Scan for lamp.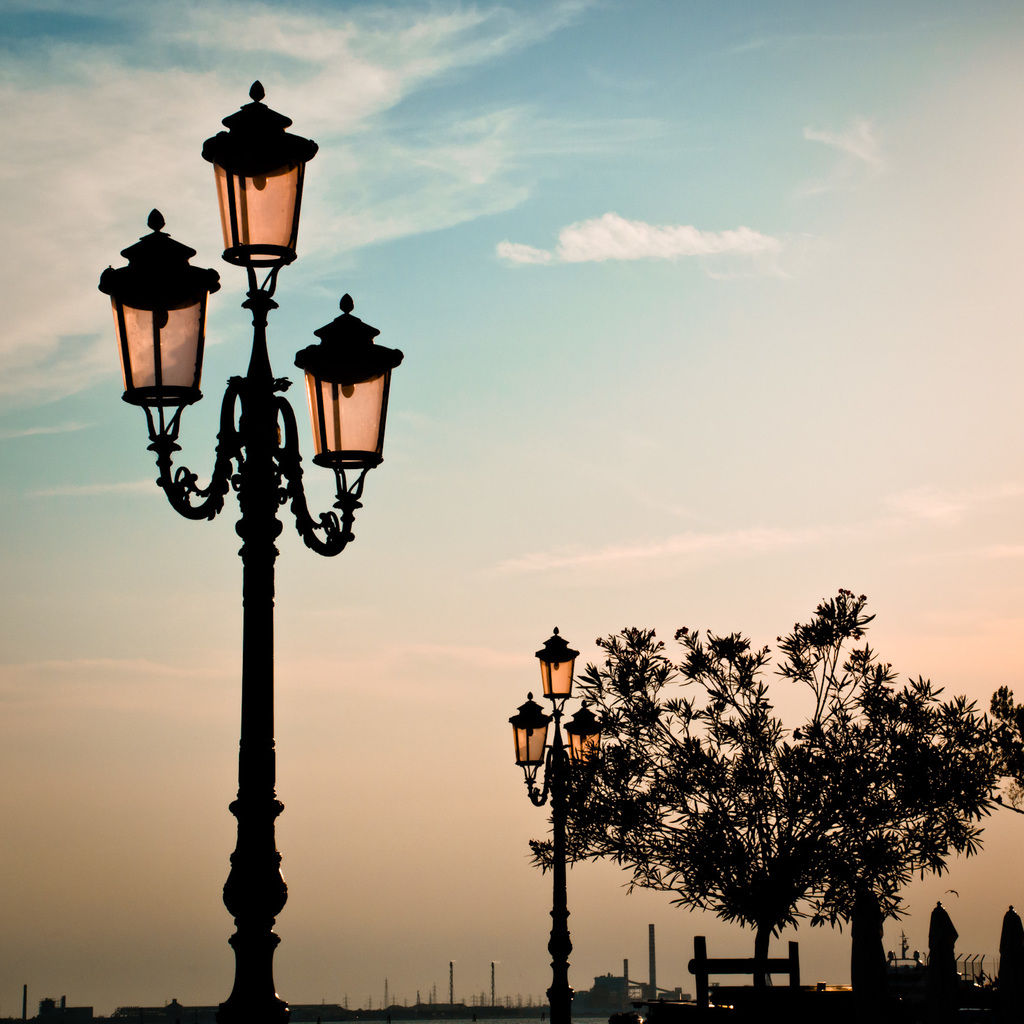
Scan result: (196, 76, 319, 303).
